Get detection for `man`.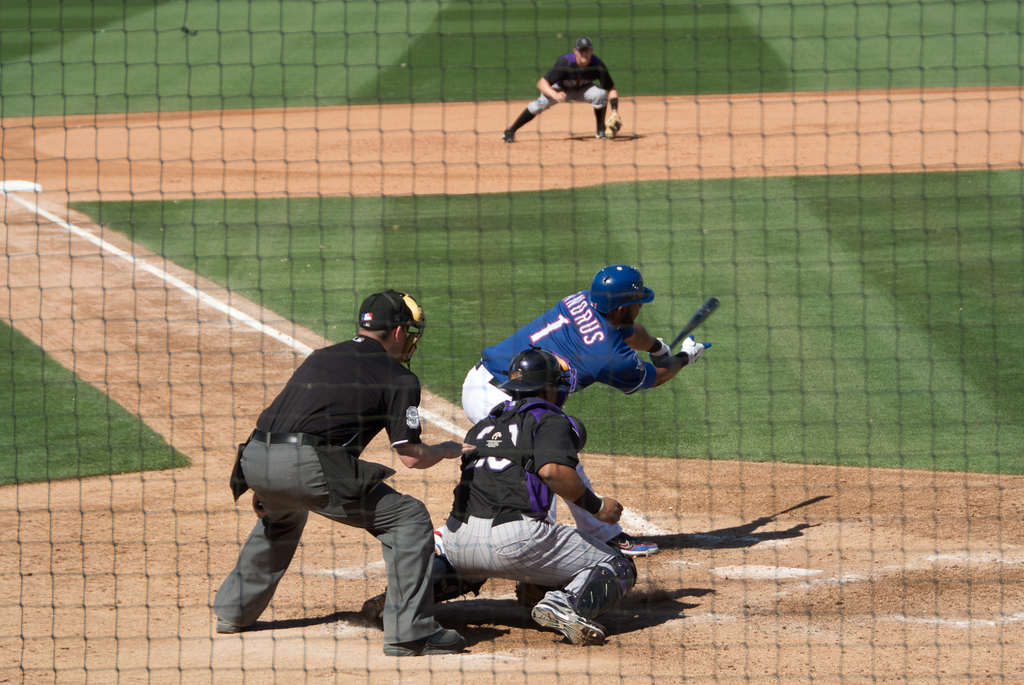
Detection: locate(199, 283, 476, 662).
